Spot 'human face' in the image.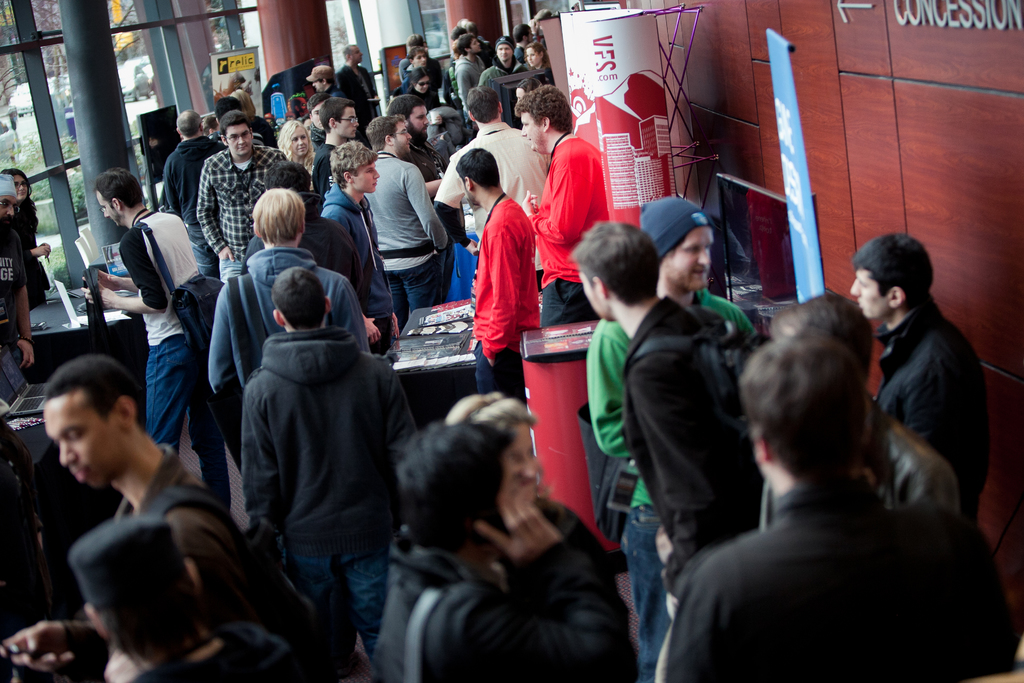
'human face' found at (left=230, top=122, right=252, bottom=156).
